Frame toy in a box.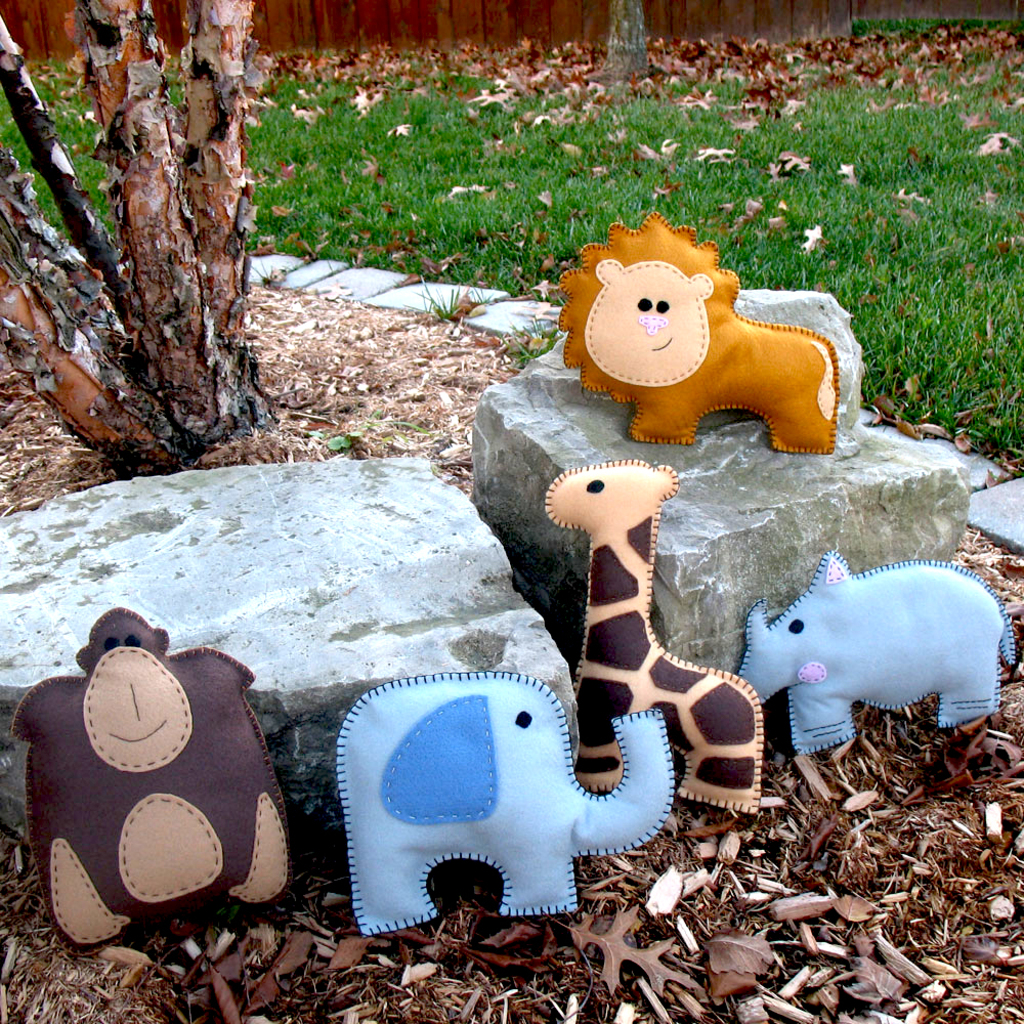
rect(540, 461, 767, 820).
